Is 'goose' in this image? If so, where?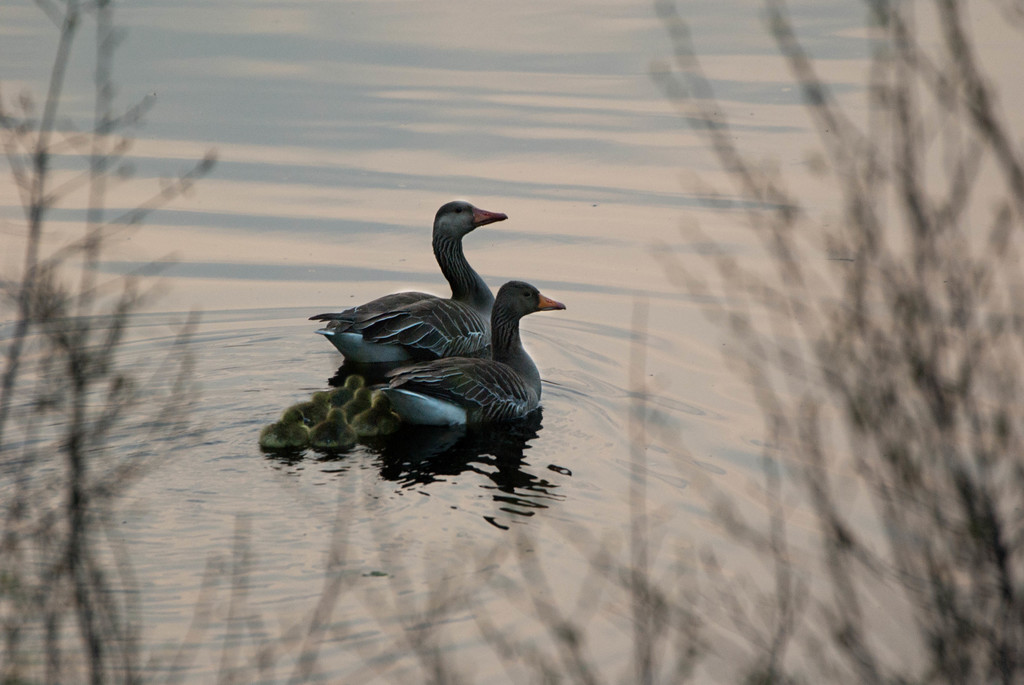
Yes, at Rect(332, 372, 374, 410).
